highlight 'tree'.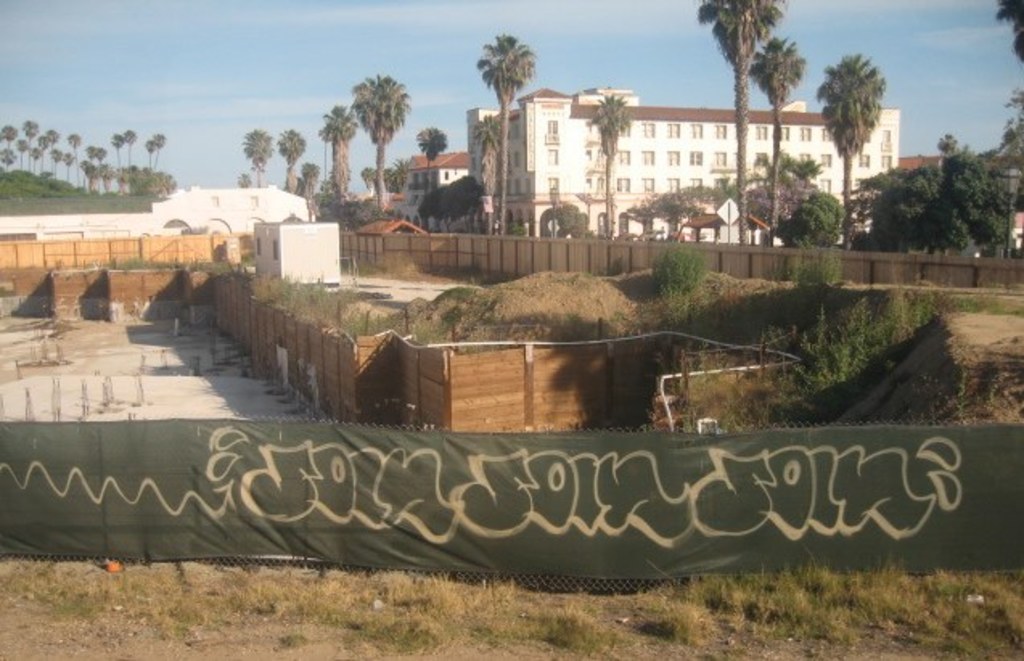
Highlighted region: [413, 124, 452, 191].
